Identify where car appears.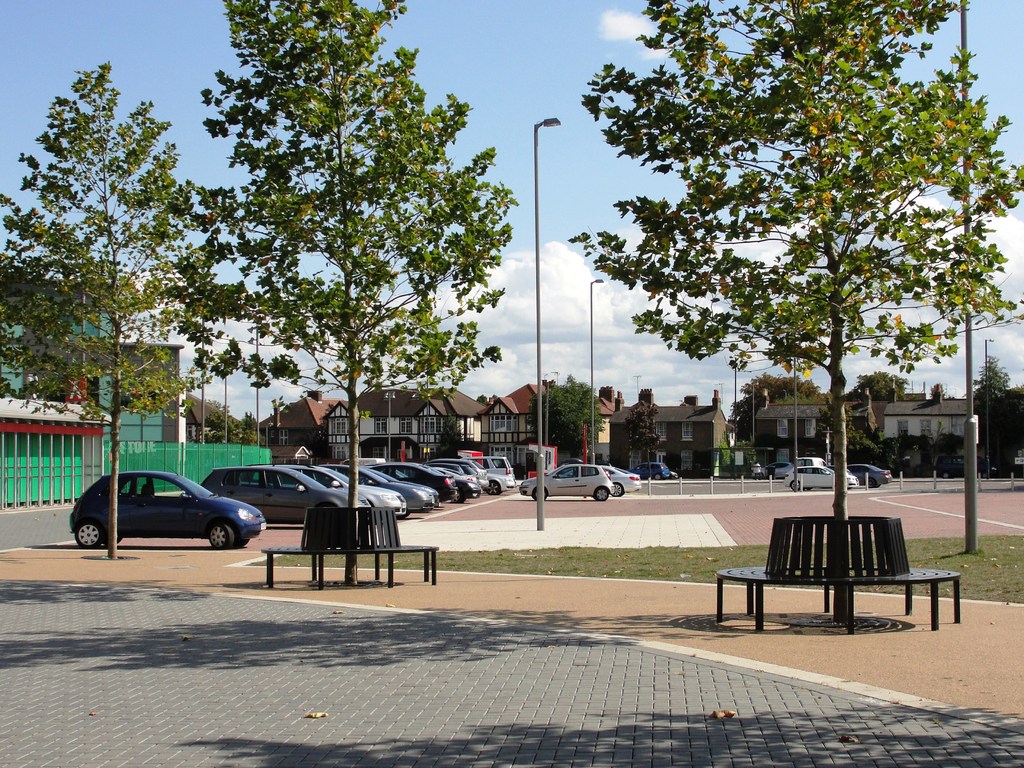
Appears at x1=374 y1=462 x2=457 y2=500.
